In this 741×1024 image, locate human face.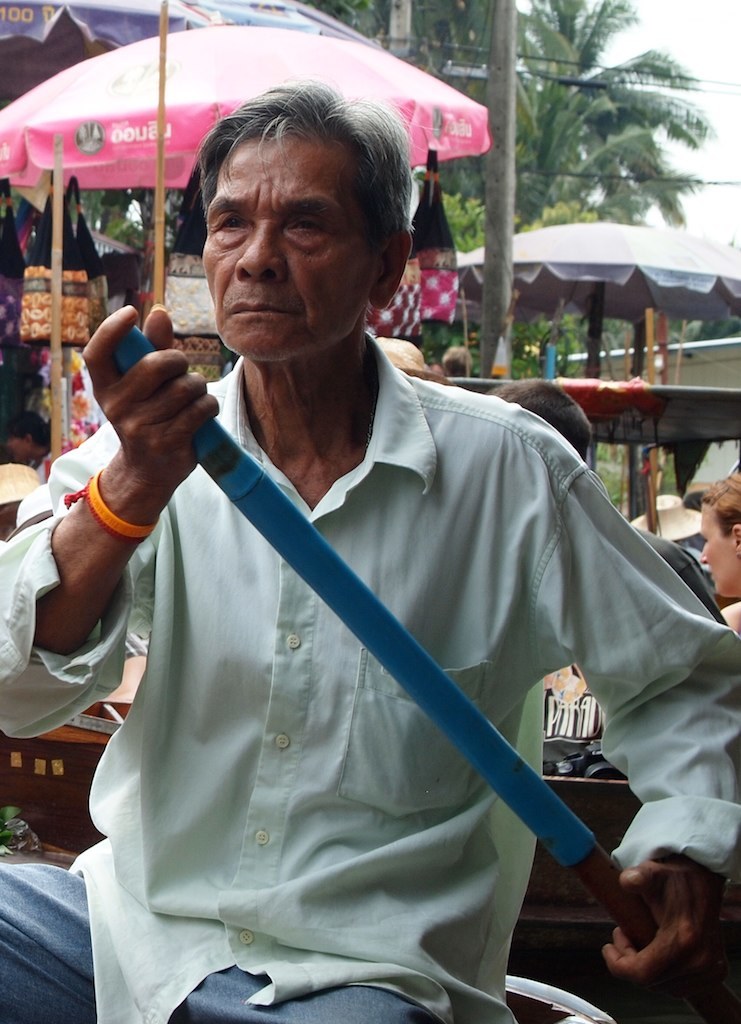
Bounding box: region(201, 129, 382, 361).
